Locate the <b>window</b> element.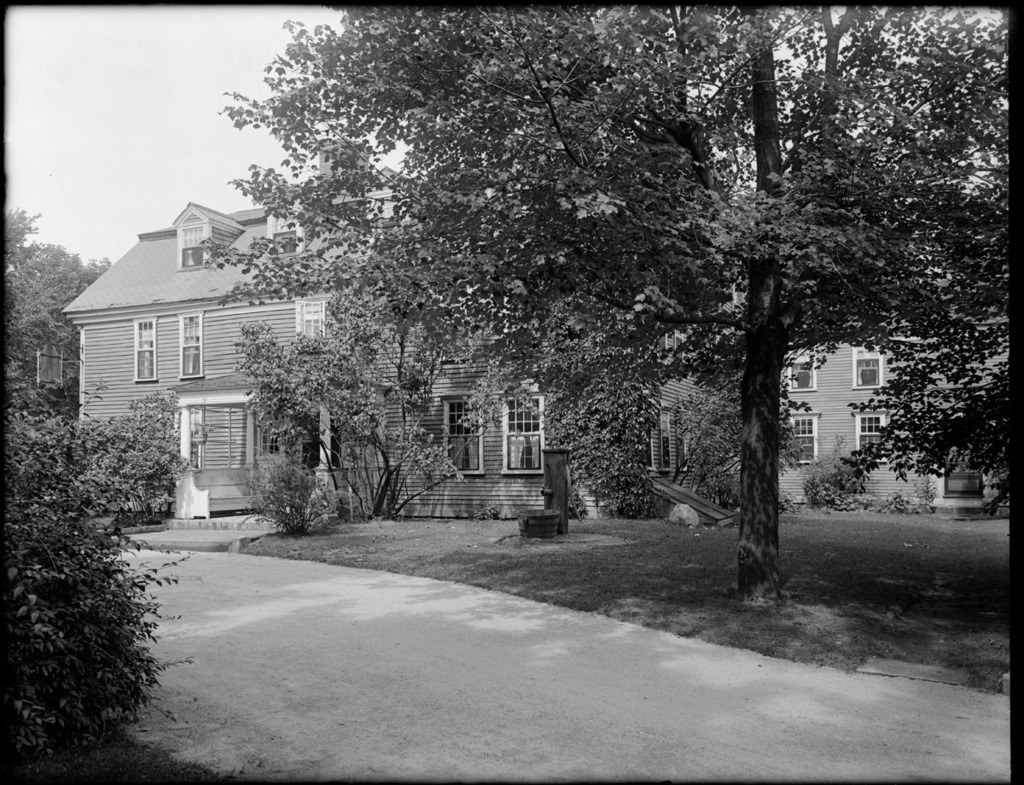
Element bbox: box=[132, 320, 158, 378].
